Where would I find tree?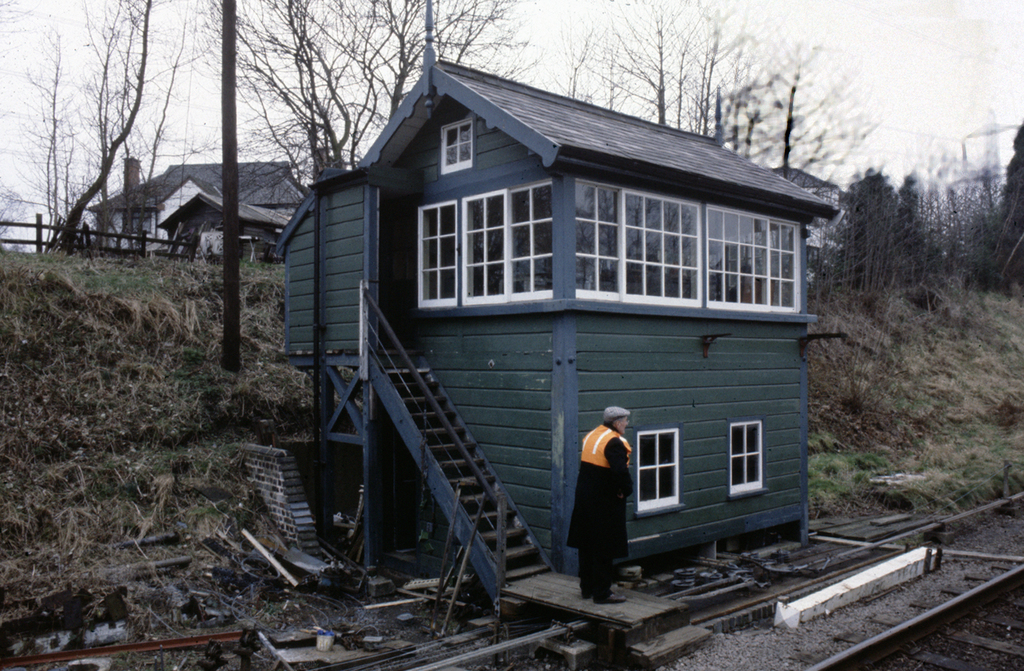
At (x1=228, y1=0, x2=543, y2=246).
